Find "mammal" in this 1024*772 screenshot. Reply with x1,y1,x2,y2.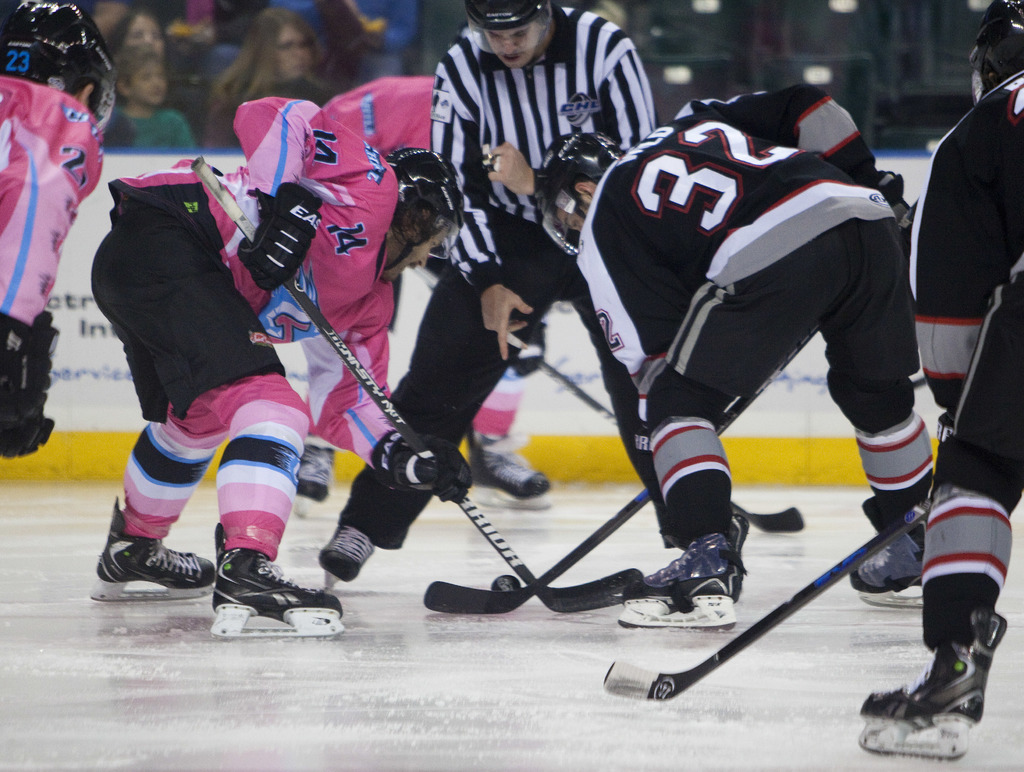
83,92,460,620.
